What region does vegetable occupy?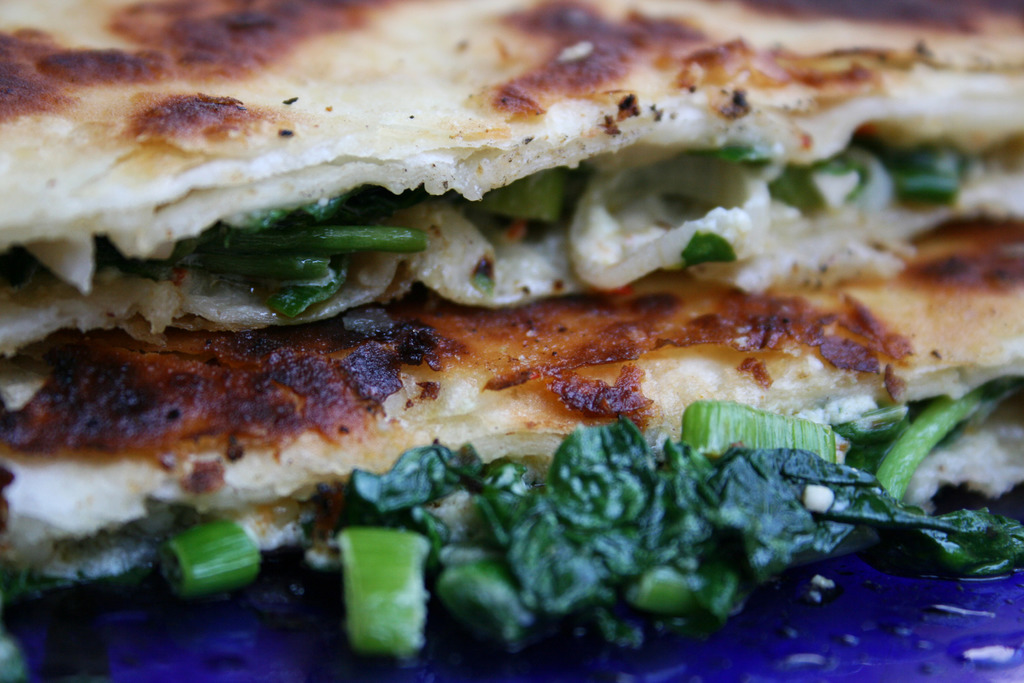
x1=170, y1=522, x2=266, y2=595.
